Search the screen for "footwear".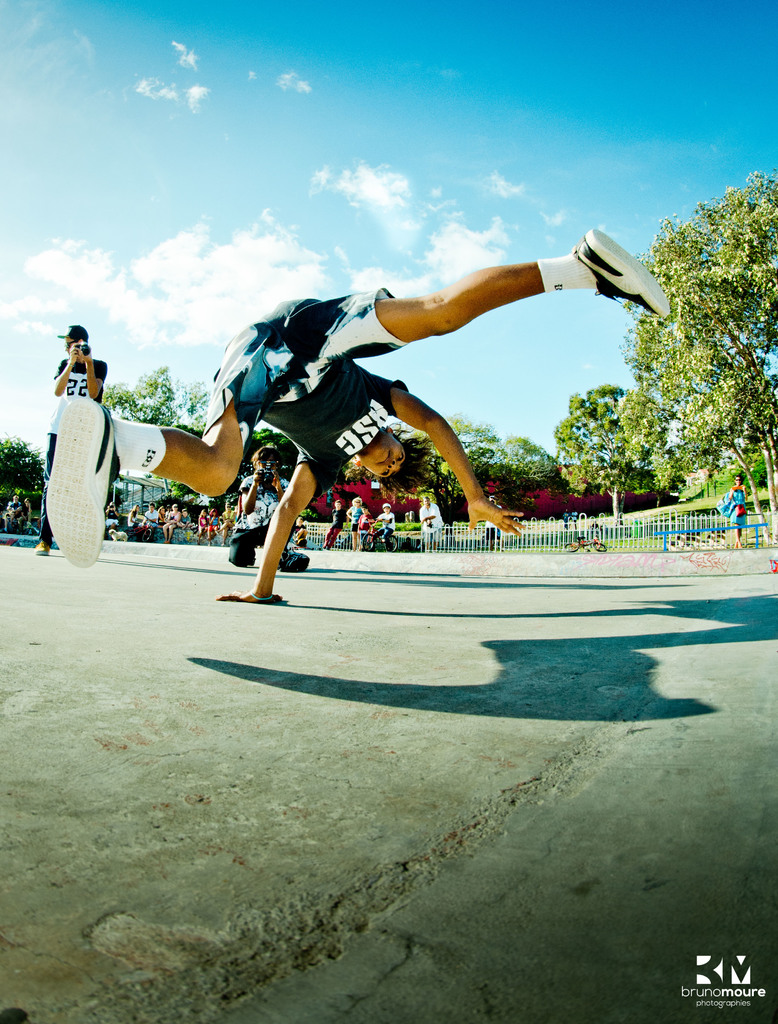
Found at pyautogui.locateOnScreen(45, 392, 121, 567).
